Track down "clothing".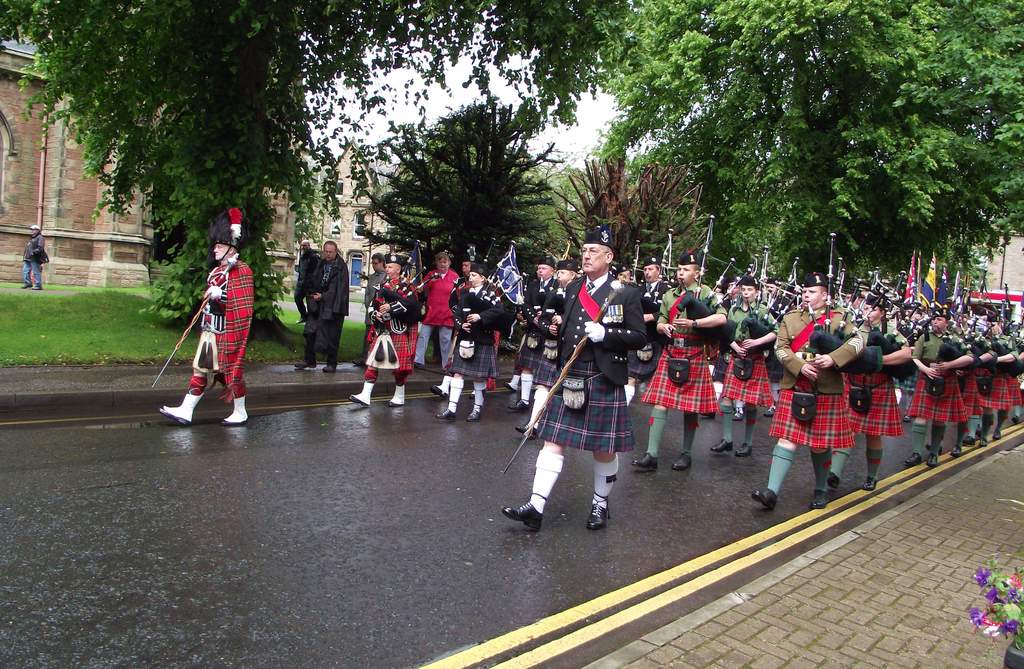
Tracked to <bbox>958, 317, 1023, 422</bbox>.
